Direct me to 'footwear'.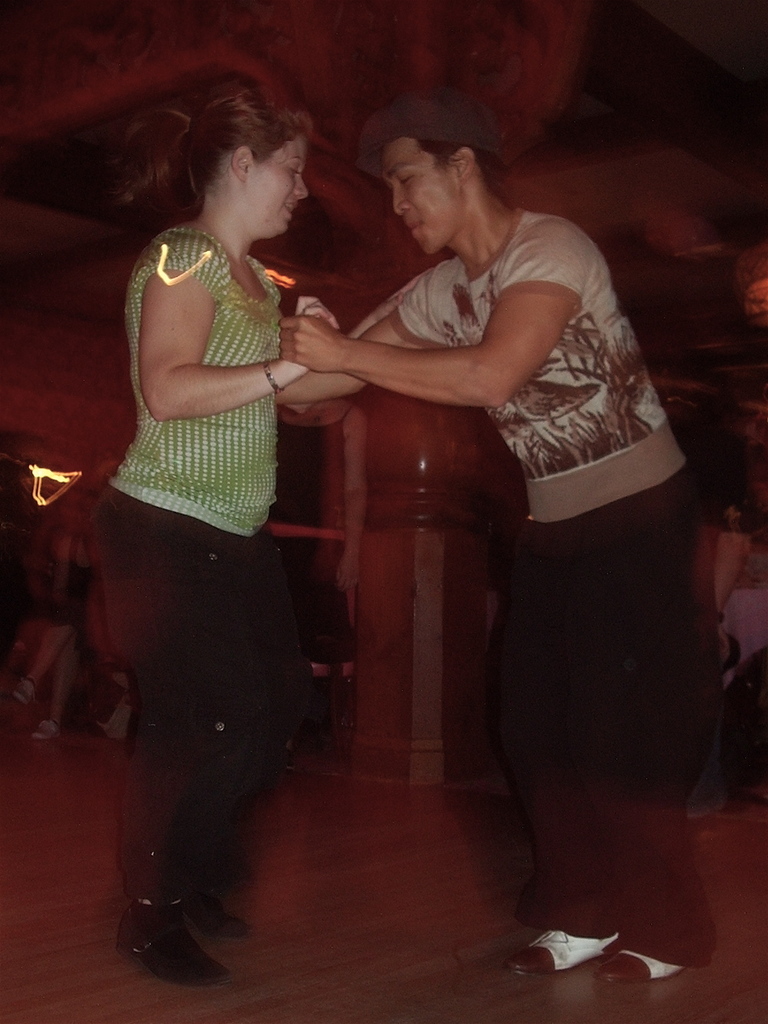
Direction: bbox=[167, 887, 242, 935].
